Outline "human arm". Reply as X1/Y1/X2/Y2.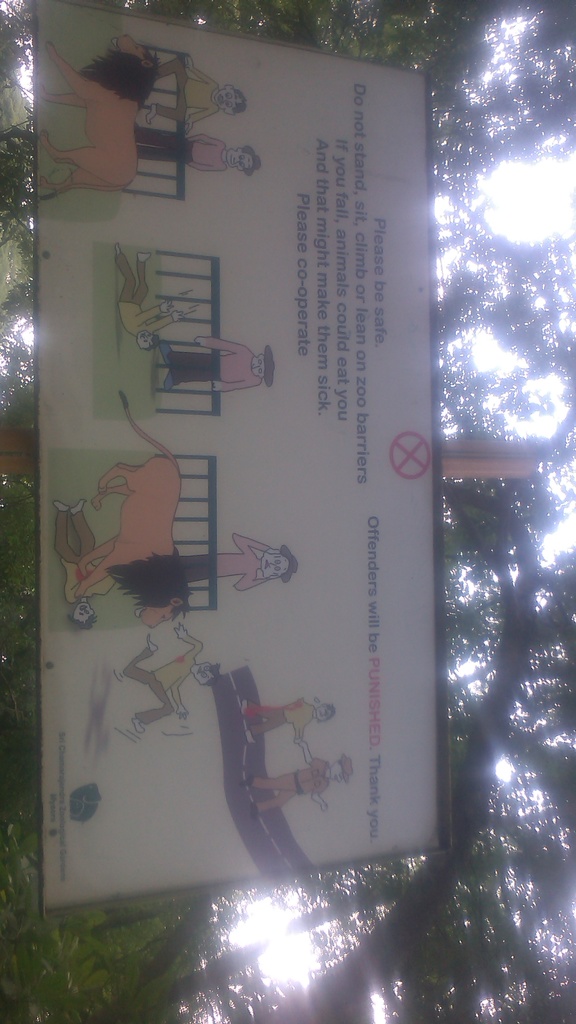
230/580/276/593.
